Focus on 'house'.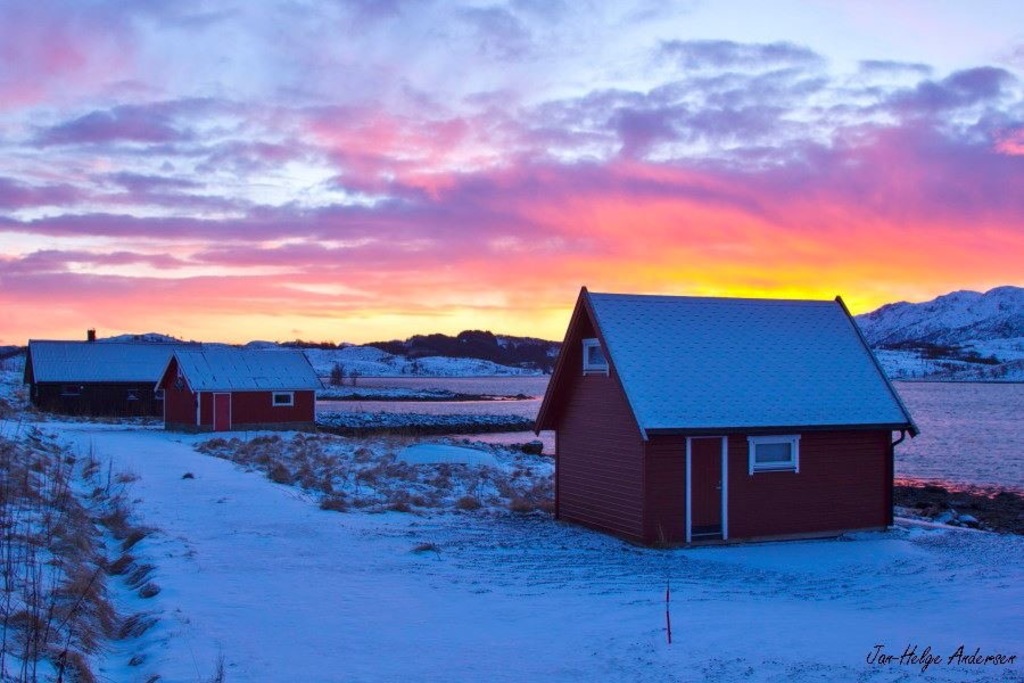
Focused at <box>18,328,201,418</box>.
